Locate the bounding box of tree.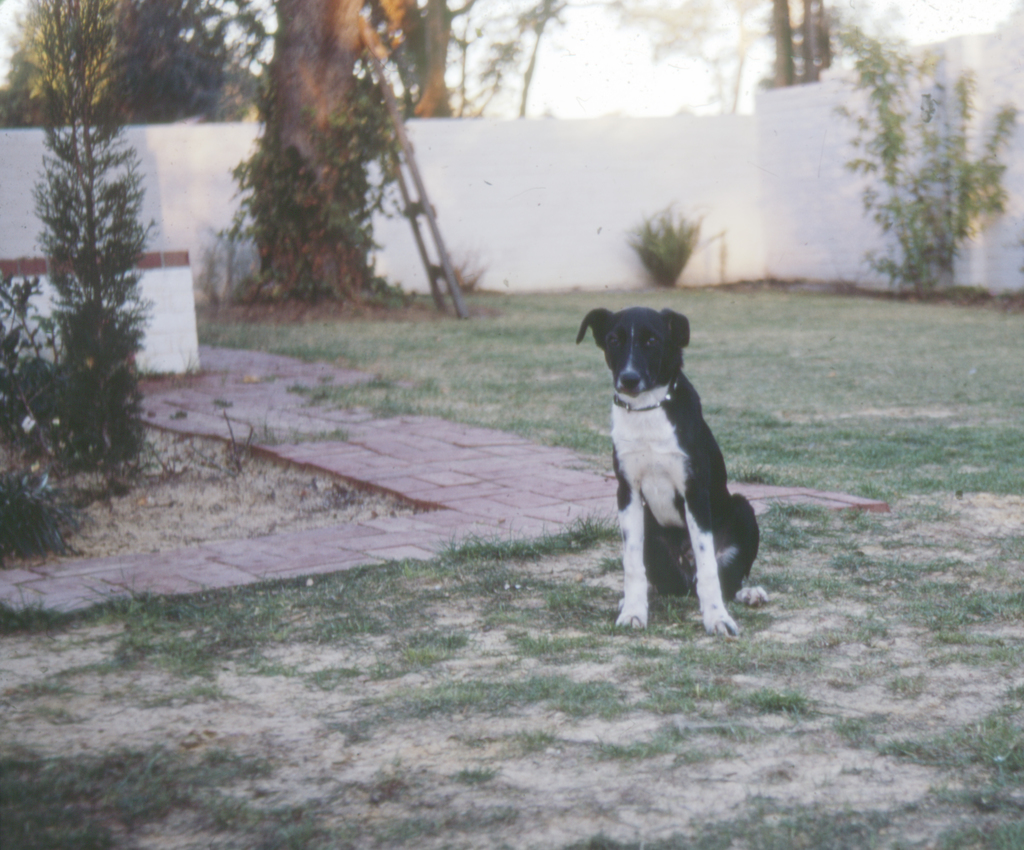
Bounding box: 798/4/851/77.
